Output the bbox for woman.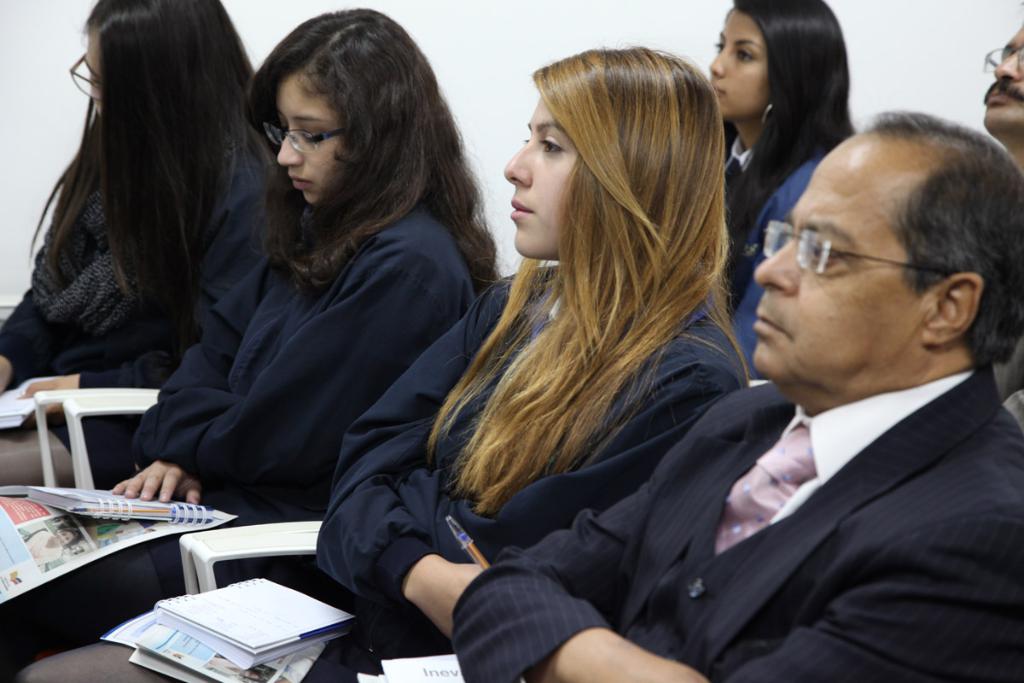
[0,0,277,487].
